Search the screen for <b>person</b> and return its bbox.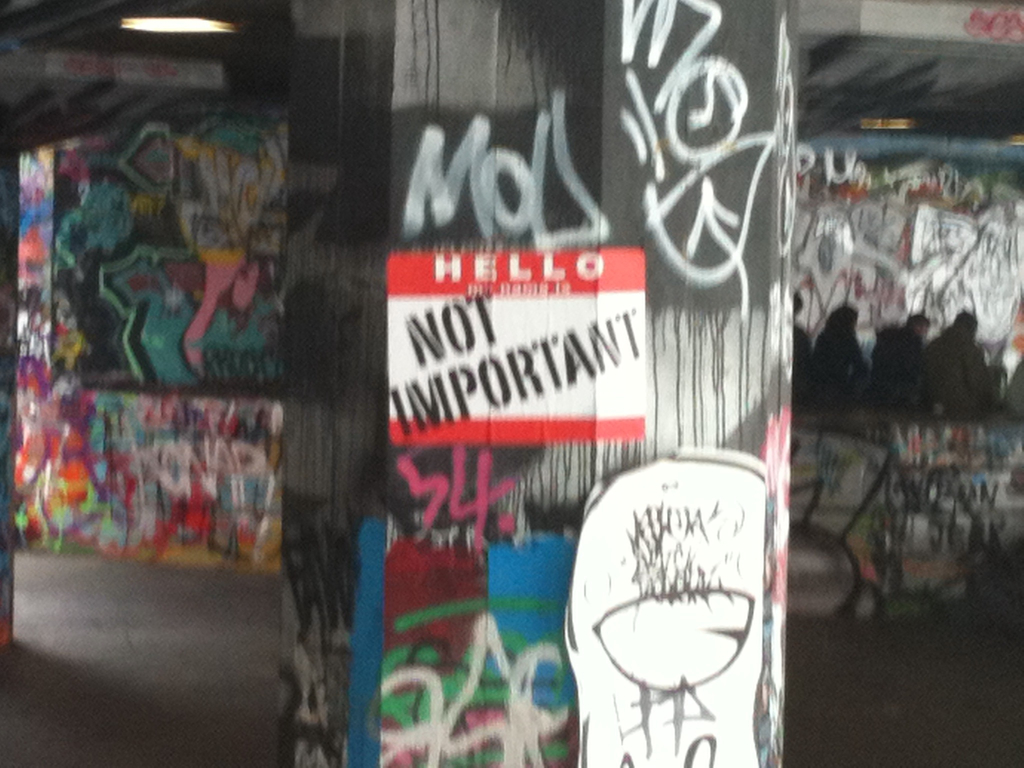
Found: locate(813, 305, 863, 404).
